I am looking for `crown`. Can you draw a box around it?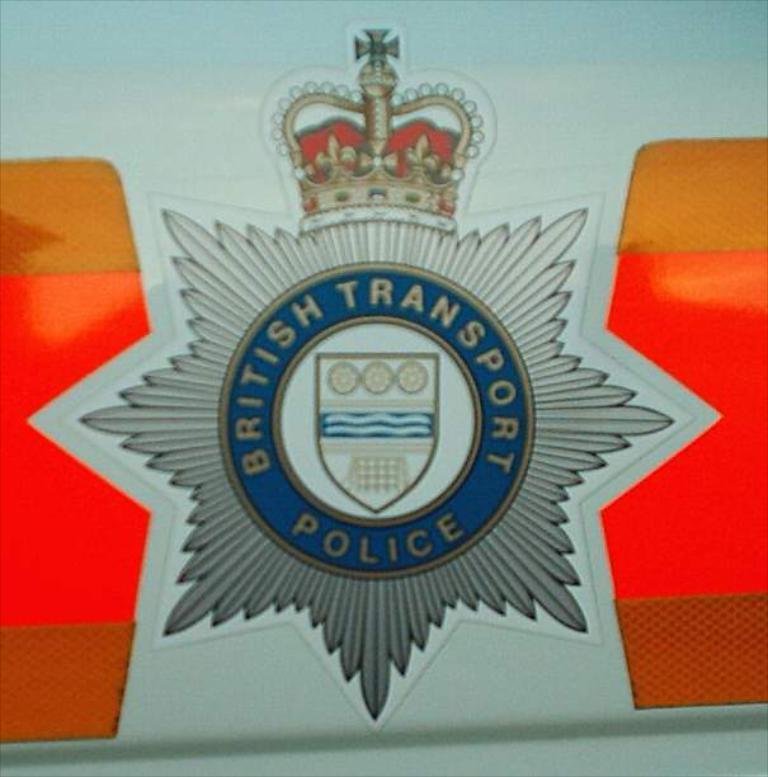
Sure, the bounding box is bbox=(265, 27, 486, 232).
